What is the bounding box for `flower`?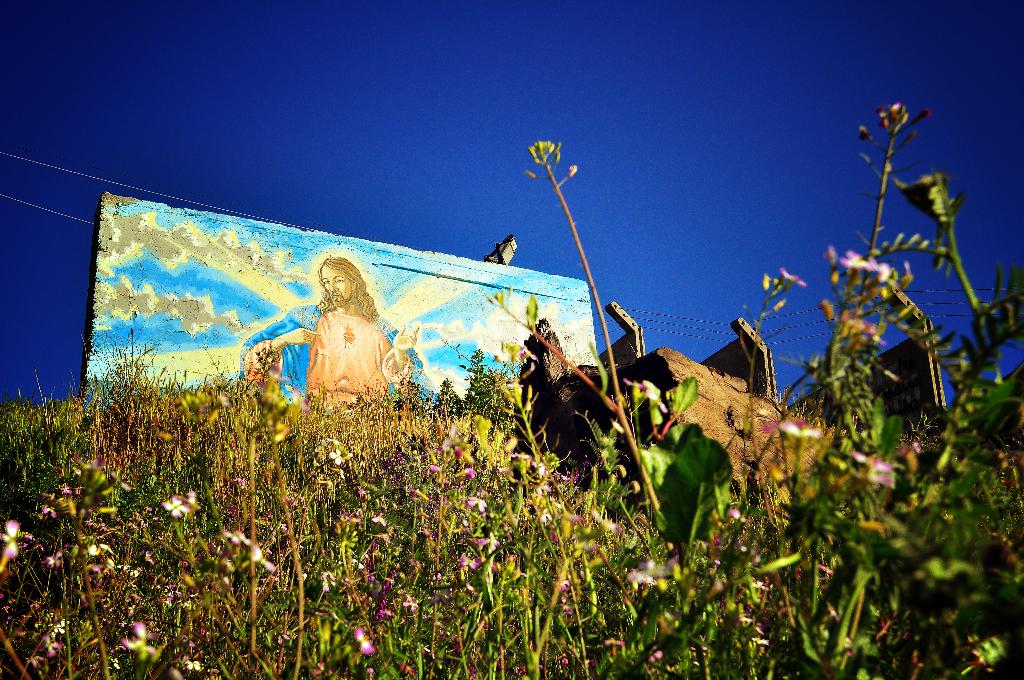
select_region(0, 517, 25, 562).
